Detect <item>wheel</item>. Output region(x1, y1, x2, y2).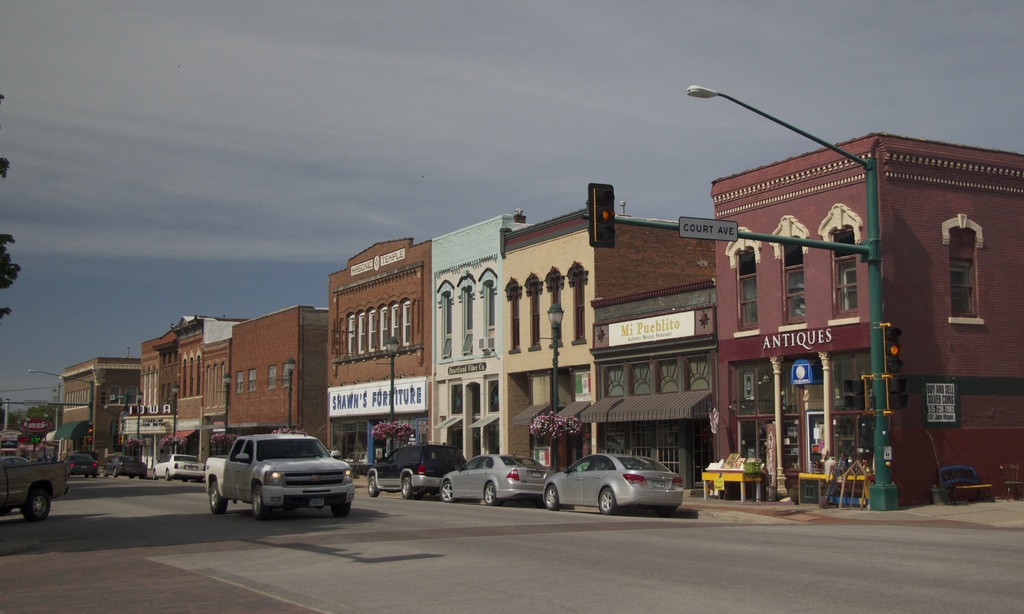
region(106, 471, 107, 477).
